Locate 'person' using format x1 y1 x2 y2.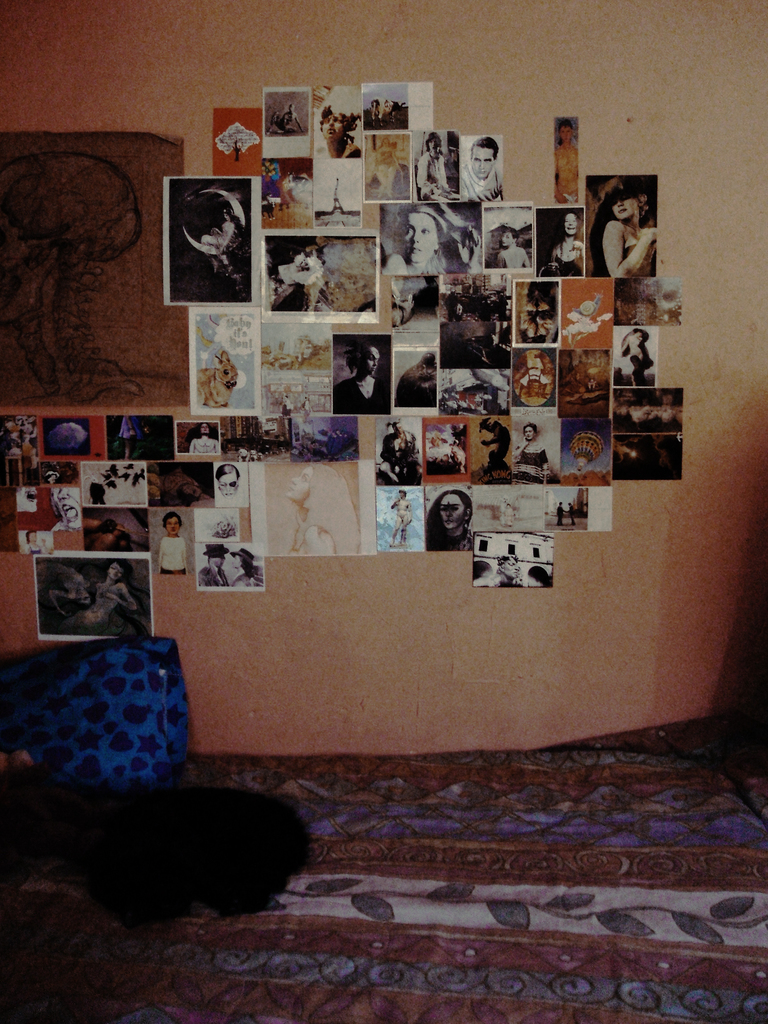
282 460 360 557.
